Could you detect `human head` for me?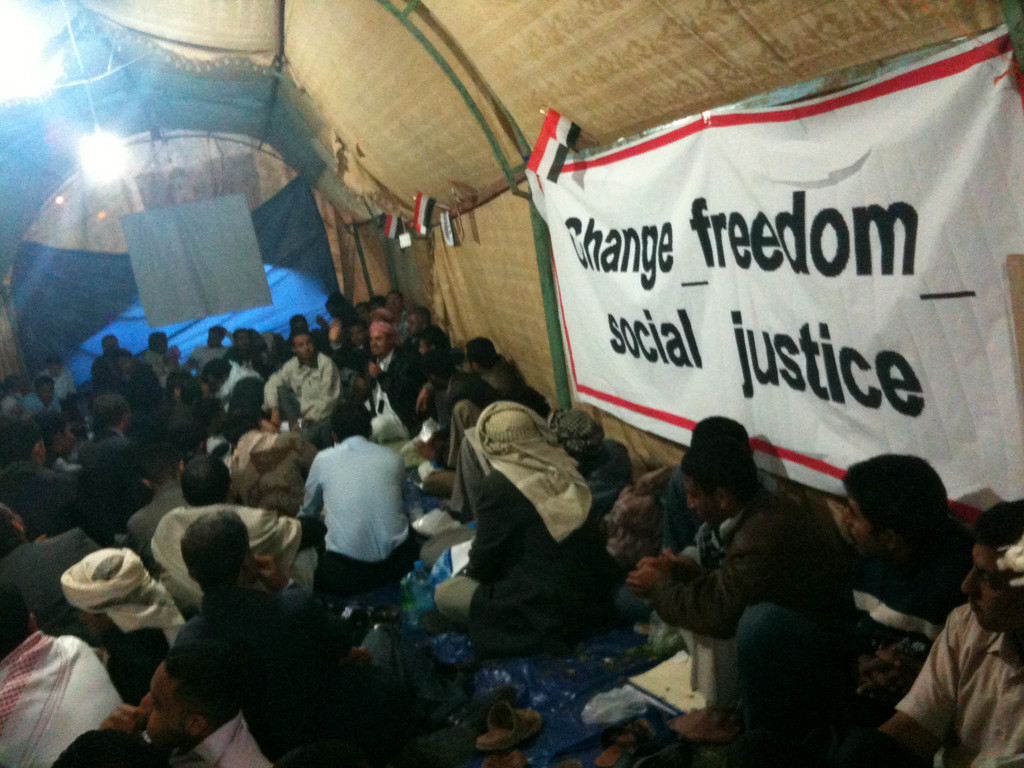
Detection result: x1=147, y1=331, x2=169, y2=357.
